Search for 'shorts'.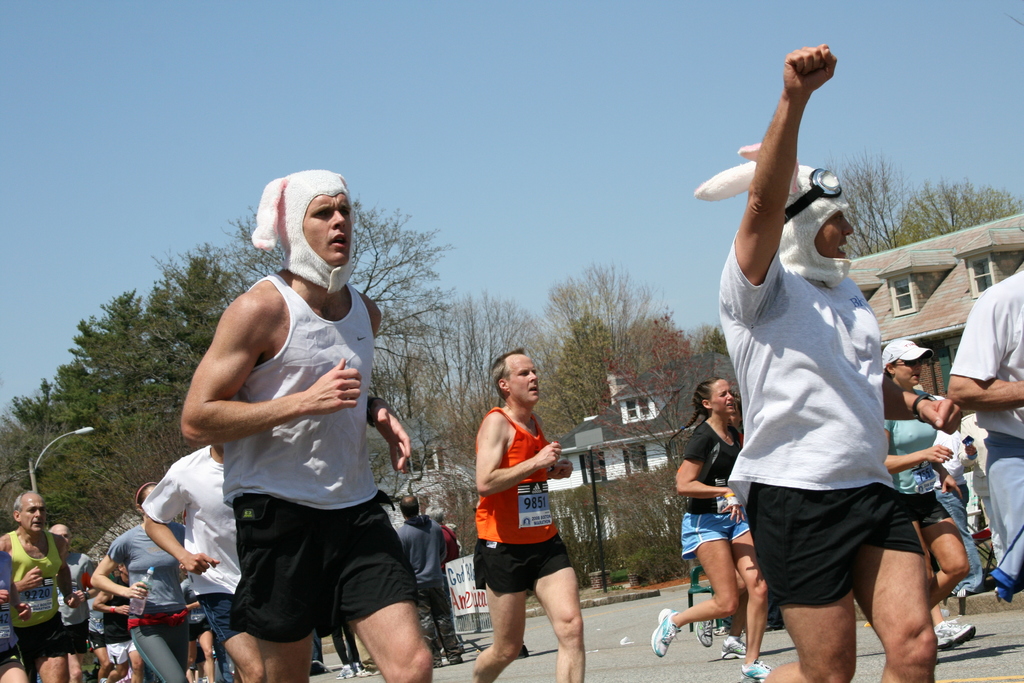
Found at bbox(66, 621, 91, 657).
